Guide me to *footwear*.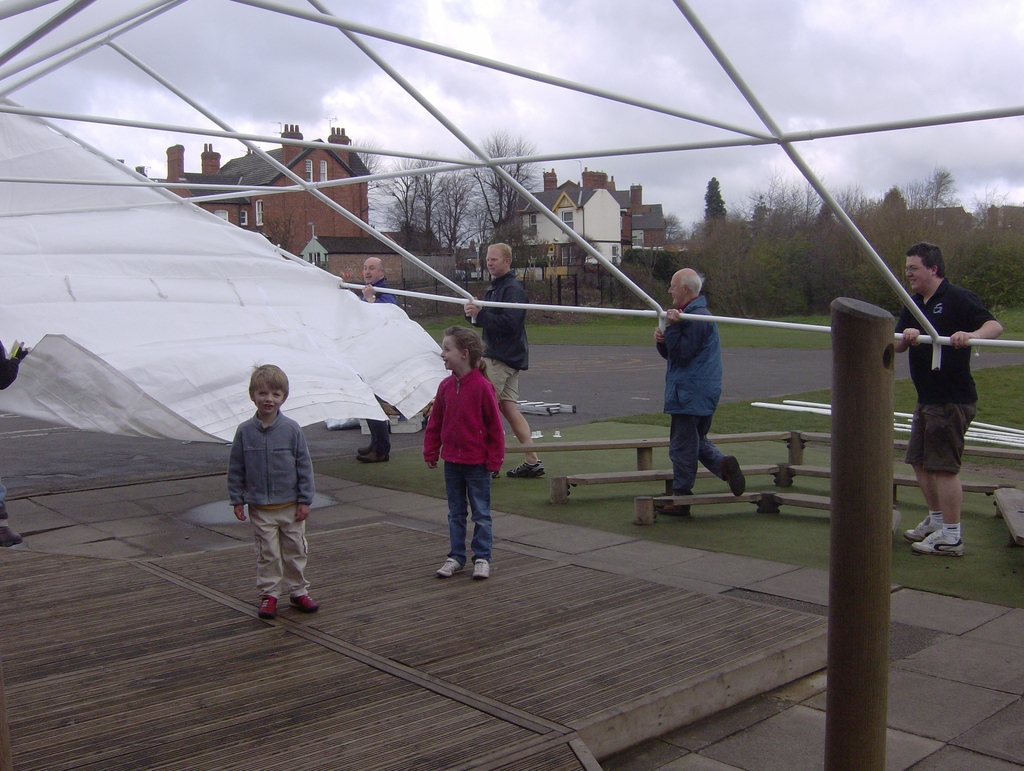
Guidance: <bbox>724, 455, 746, 501</bbox>.
